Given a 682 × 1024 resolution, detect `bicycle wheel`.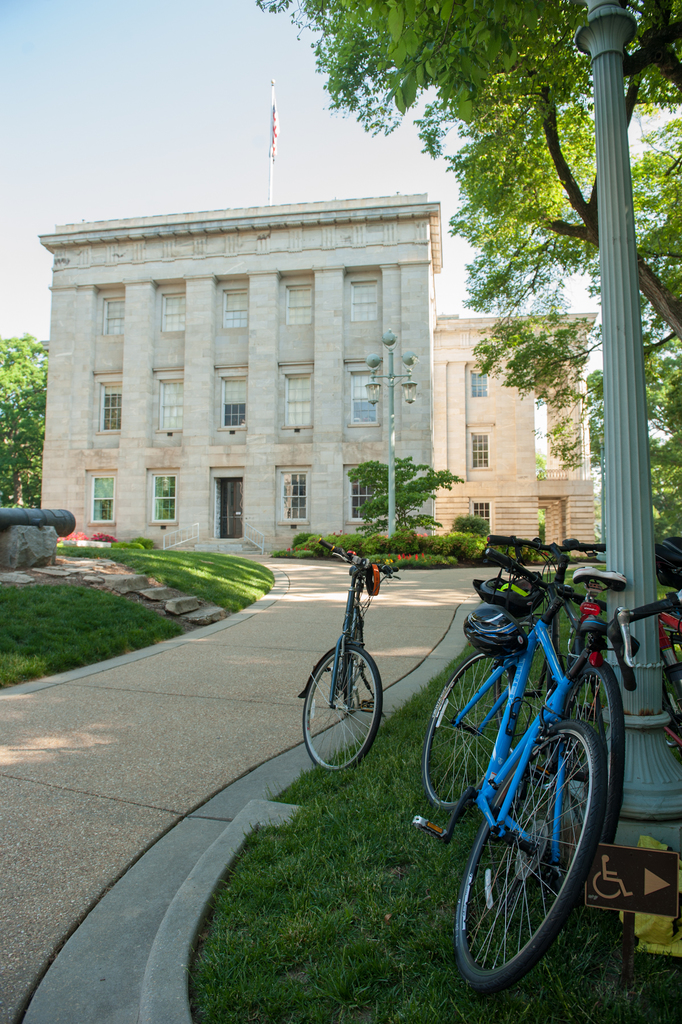
bbox=[538, 646, 631, 895].
